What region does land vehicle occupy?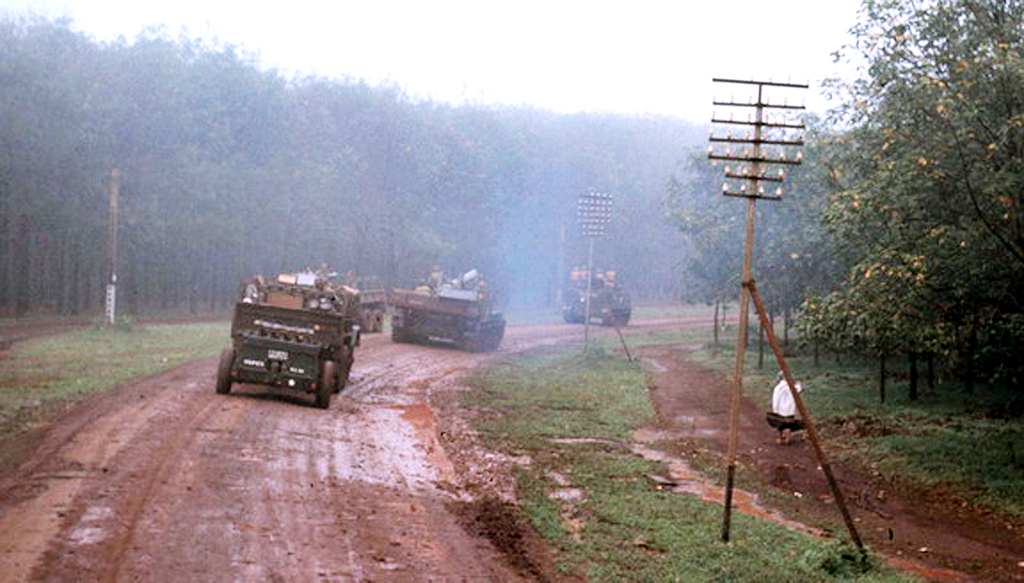
BBox(218, 260, 364, 405).
